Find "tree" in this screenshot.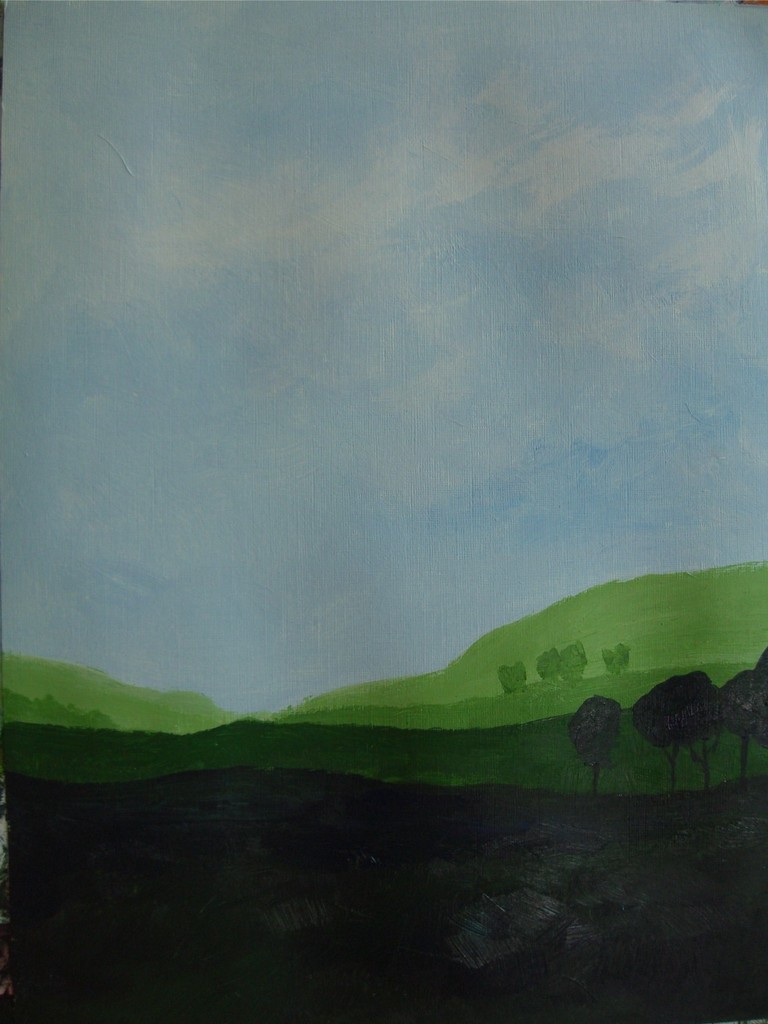
The bounding box for "tree" is box(495, 664, 529, 693).
